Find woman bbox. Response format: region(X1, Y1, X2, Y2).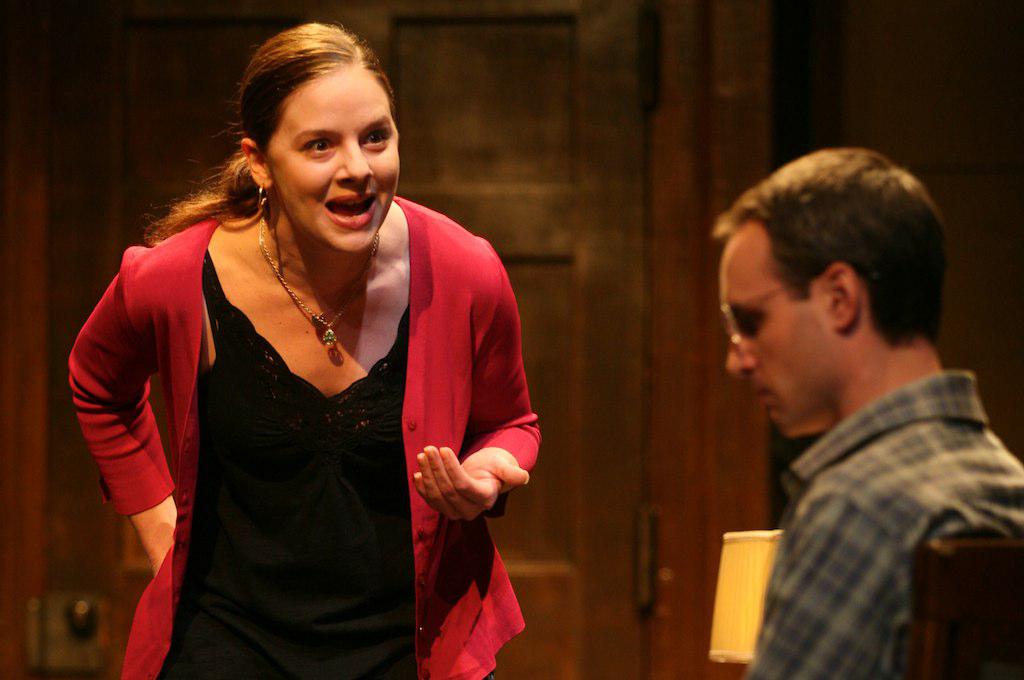
region(65, 19, 544, 679).
